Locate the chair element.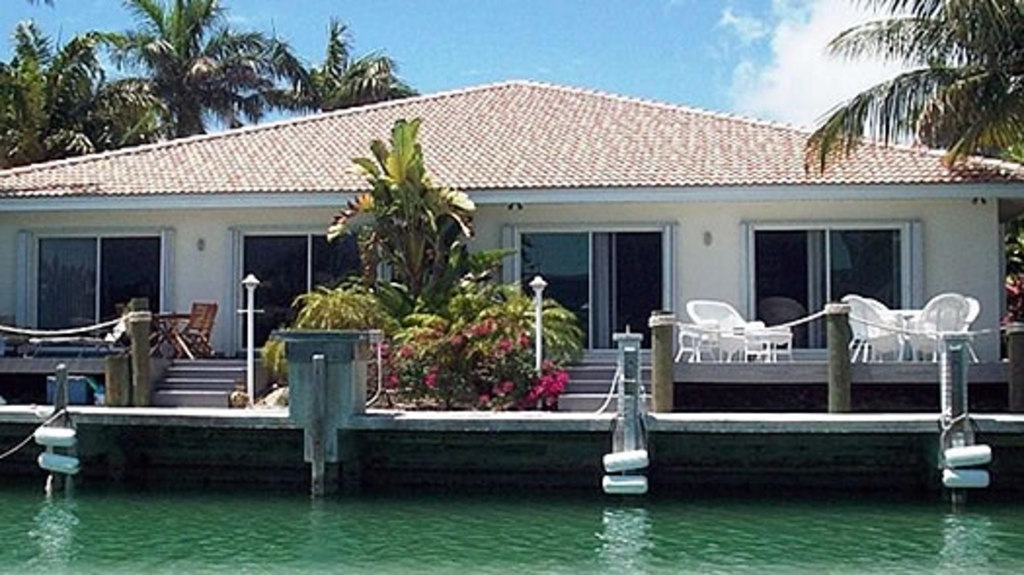
Element bbox: bbox=(176, 304, 218, 357).
